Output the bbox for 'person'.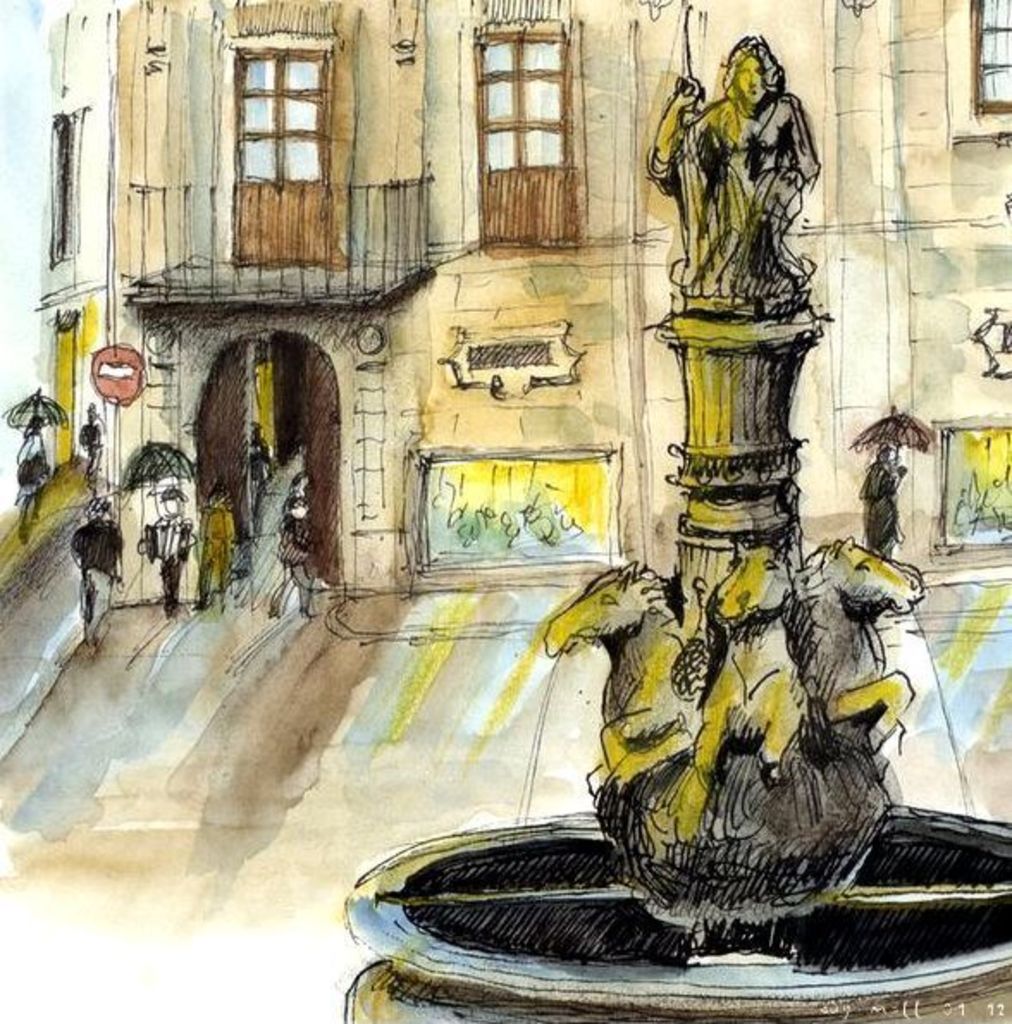
bbox=(654, 38, 828, 317).
